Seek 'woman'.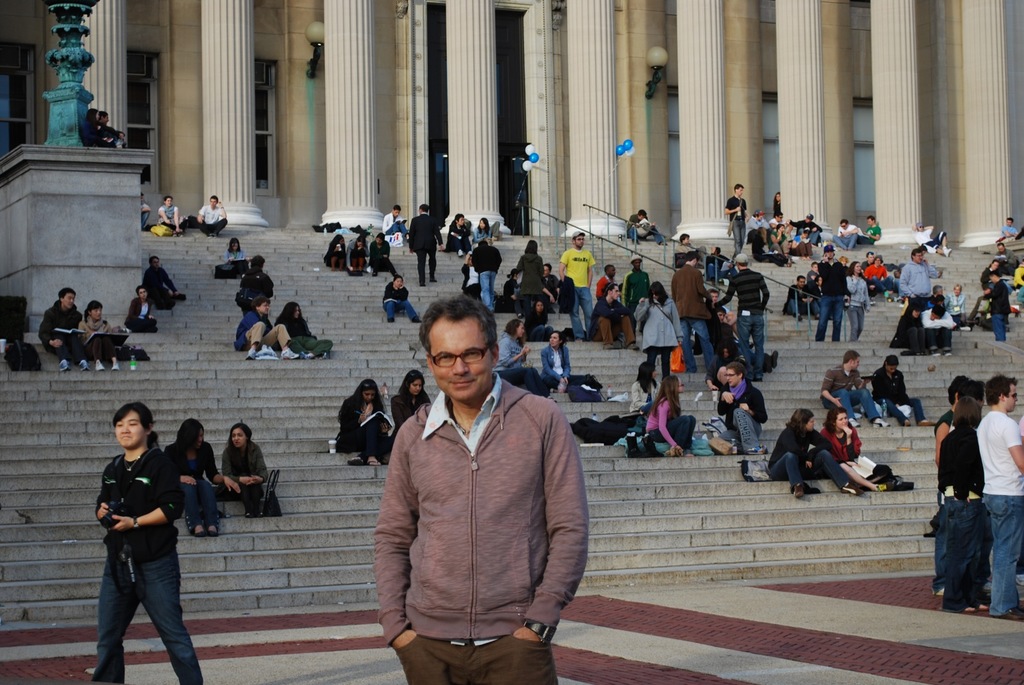
box=[334, 370, 392, 476].
